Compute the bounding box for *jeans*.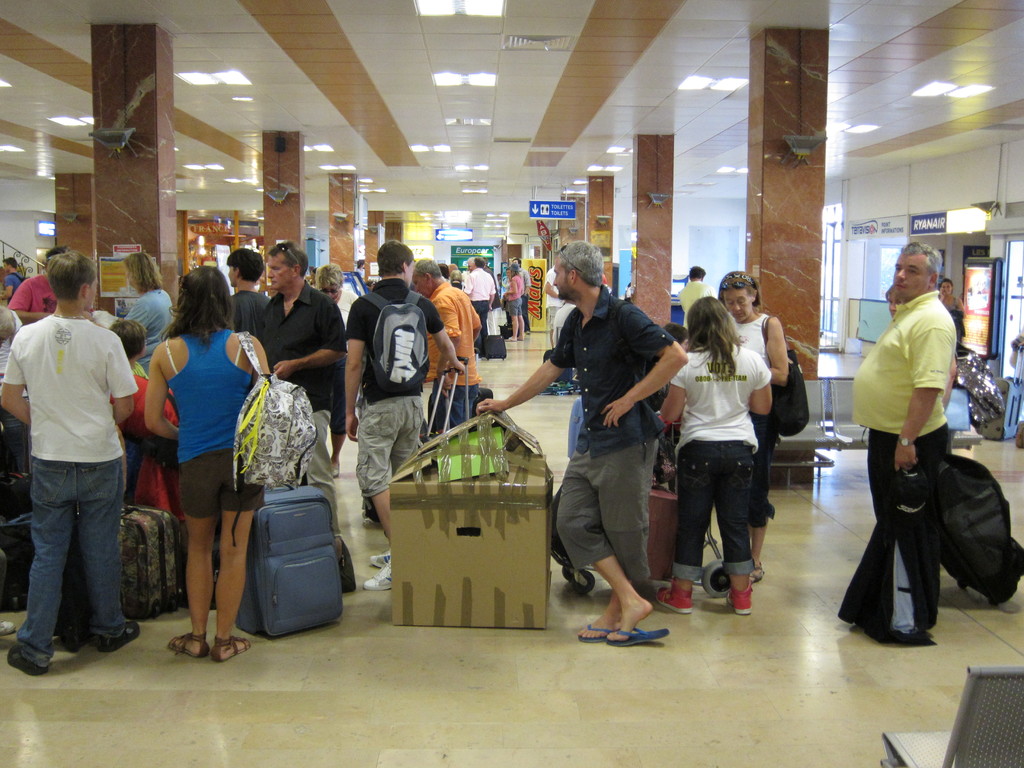
left=749, top=412, right=784, bottom=529.
